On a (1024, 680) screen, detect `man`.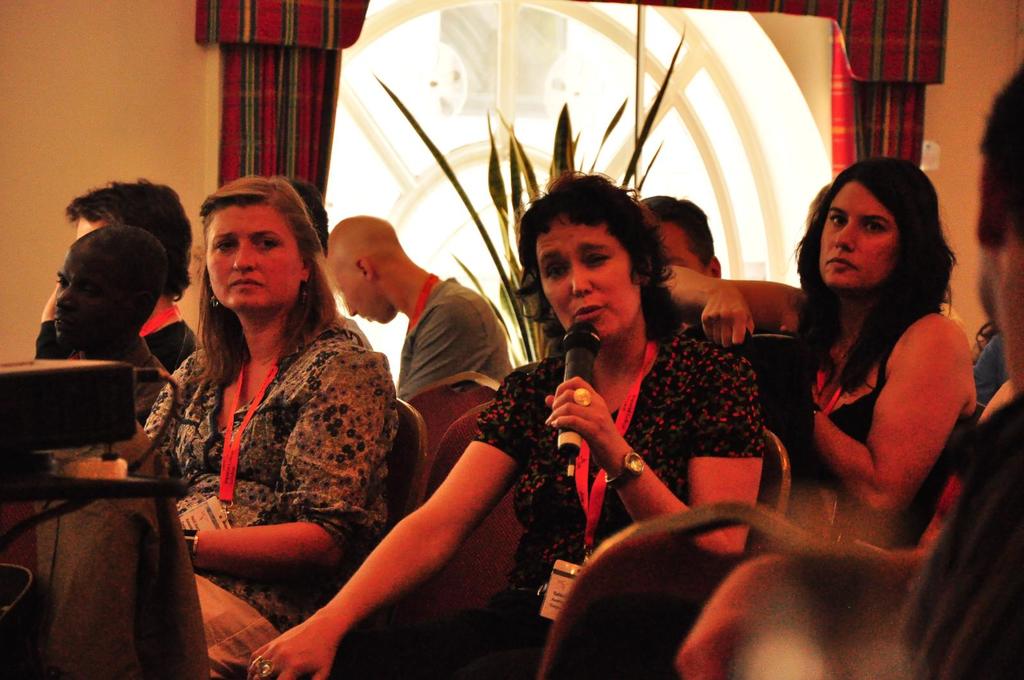
(x1=325, y1=217, x2=516, y2=403).
